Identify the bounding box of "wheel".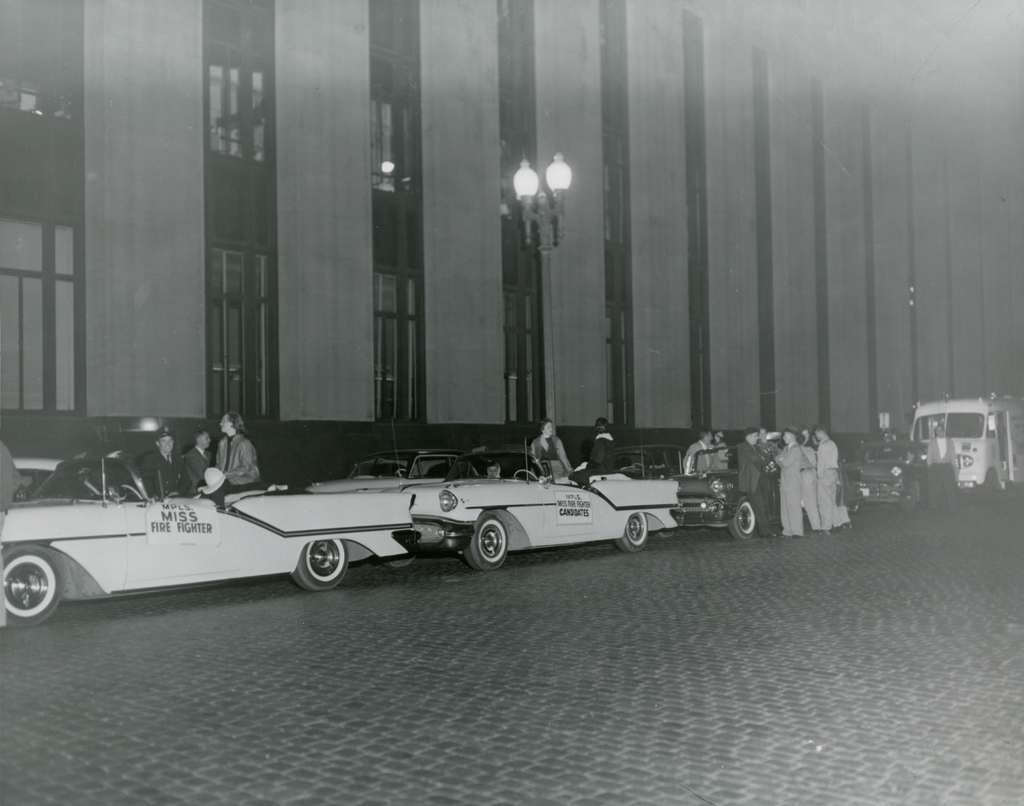
x1=113, y1=481, x2=143, y2=504.
